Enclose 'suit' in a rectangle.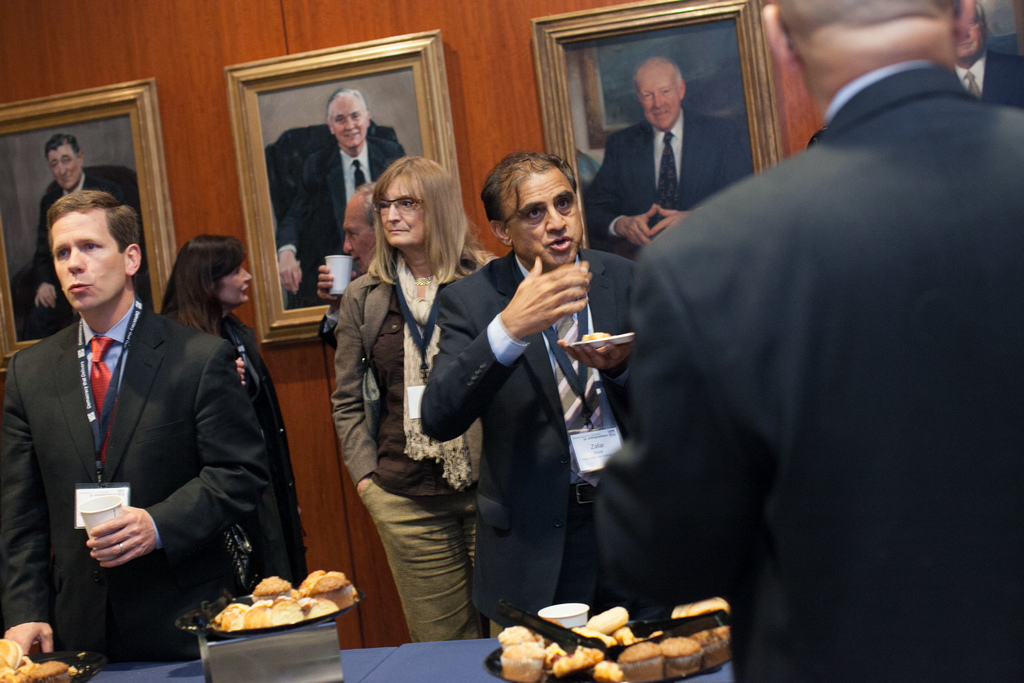
596,63,1023,682.
